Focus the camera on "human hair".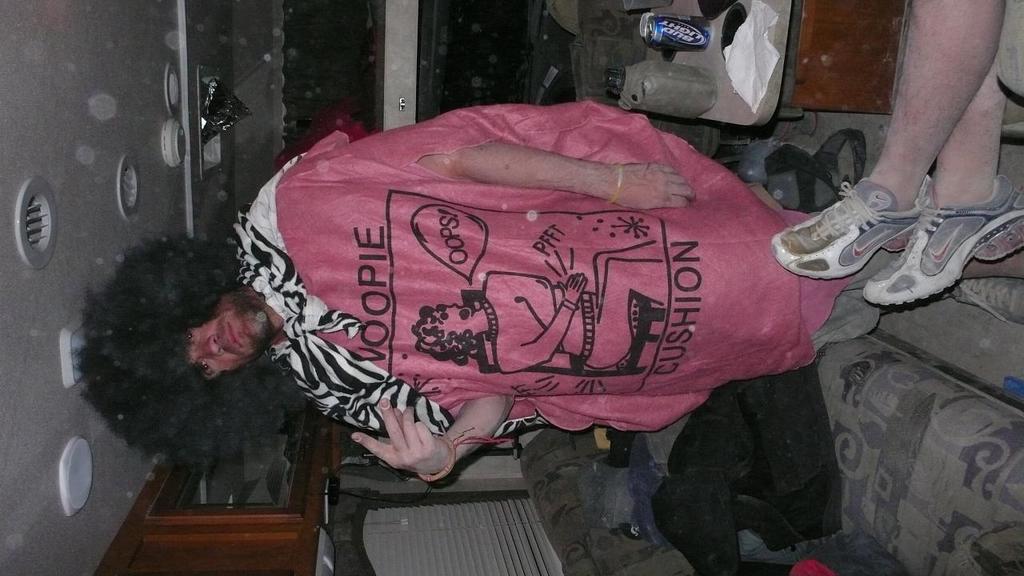
Focus region: region(77, 232, 322, 479).
